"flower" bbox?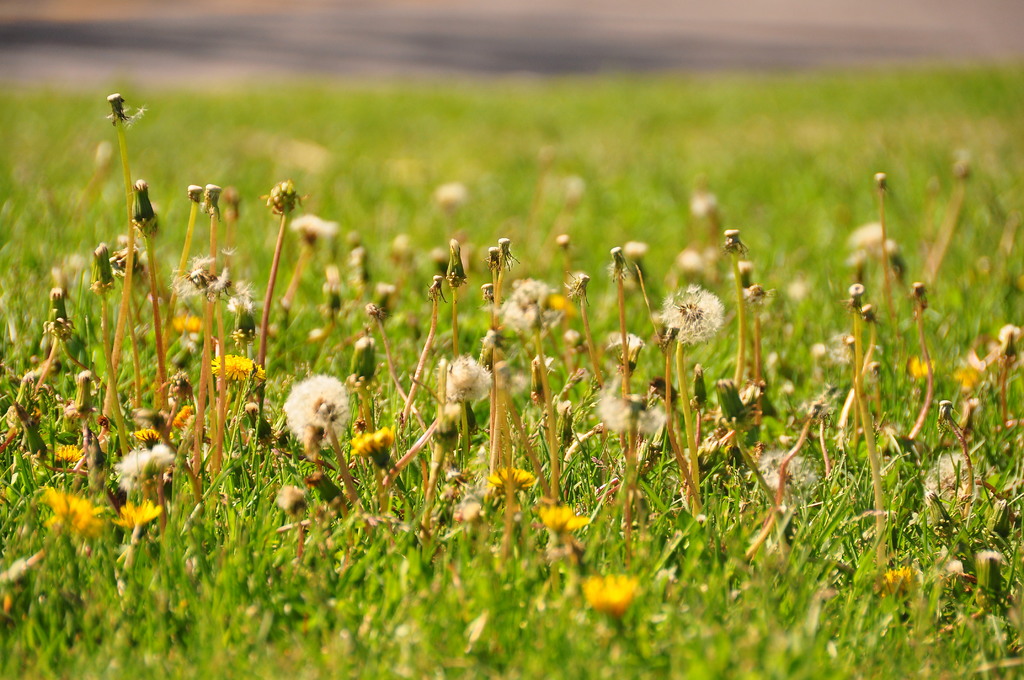
bbox=(541, 487, 591, 529)
